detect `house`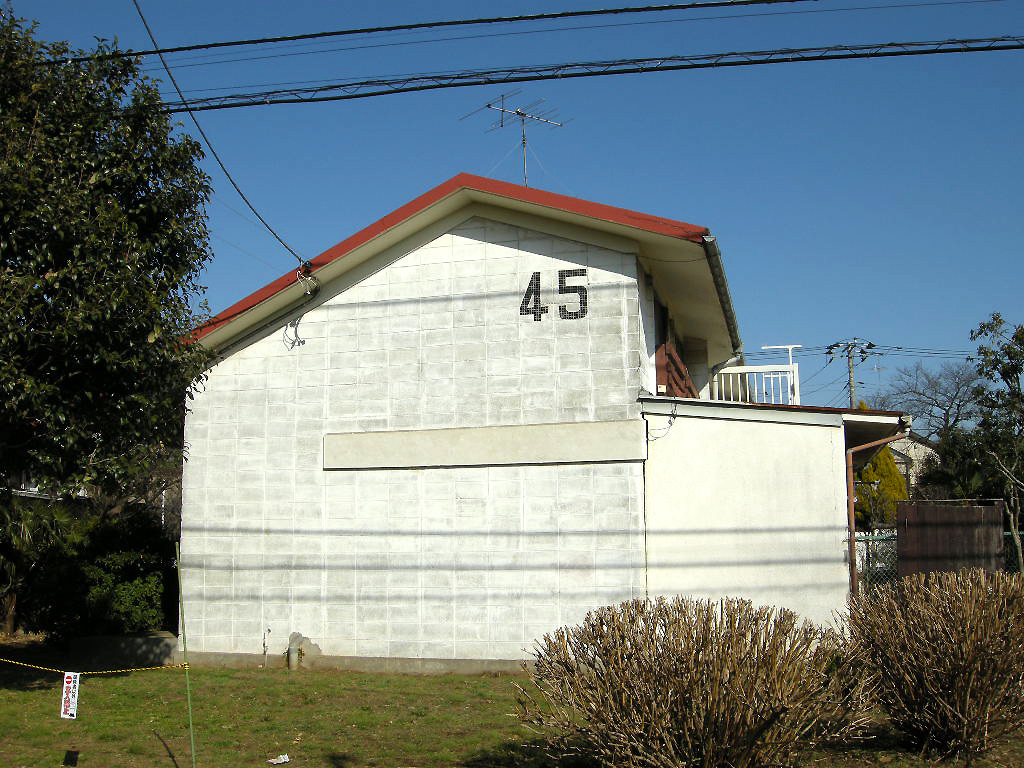
bbox(844, 424, 1015, 570)
